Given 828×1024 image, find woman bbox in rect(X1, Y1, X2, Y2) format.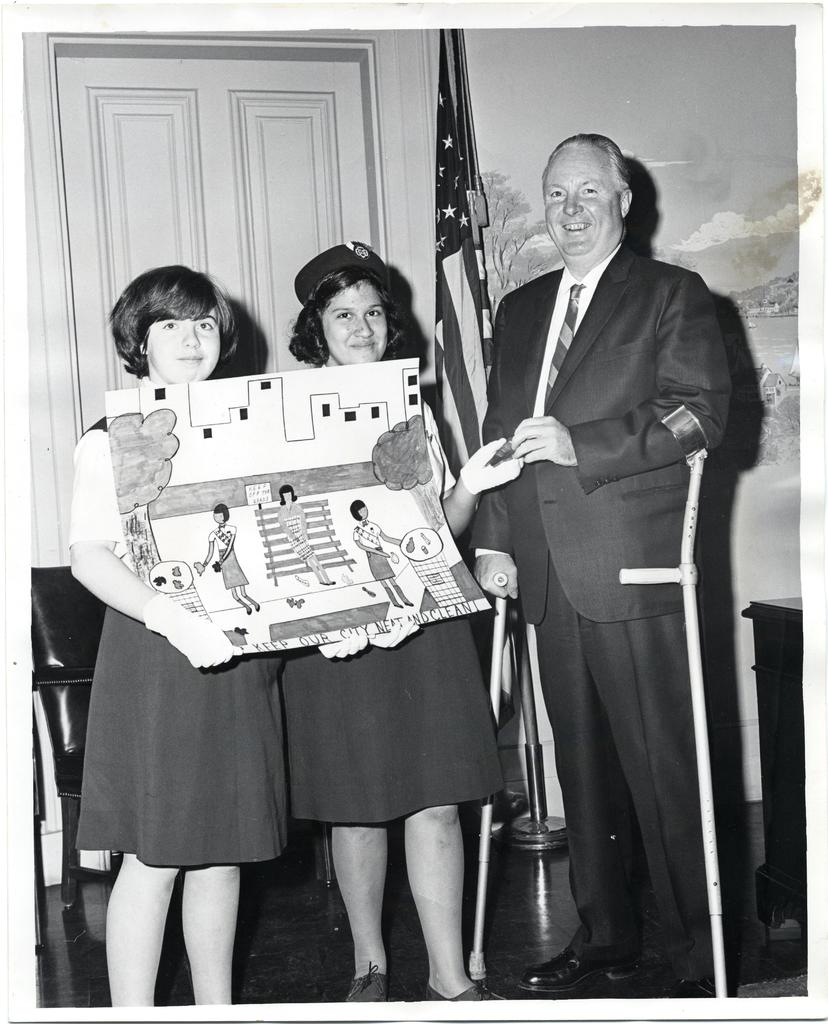
rect(76, 265, 293, 1005).
